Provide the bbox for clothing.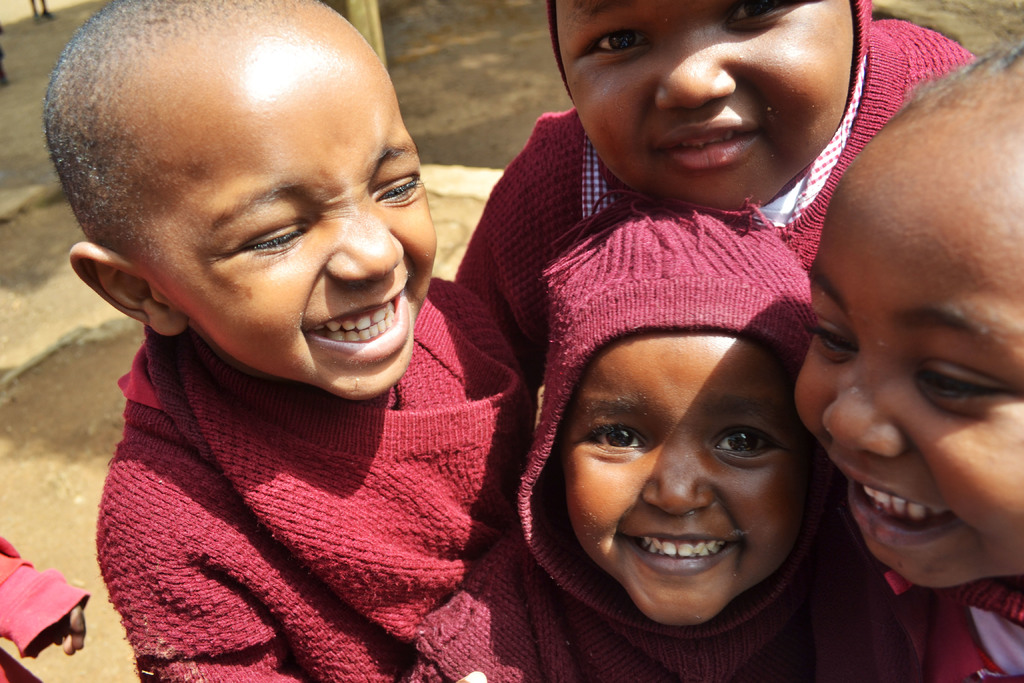
386 204 986 682.
